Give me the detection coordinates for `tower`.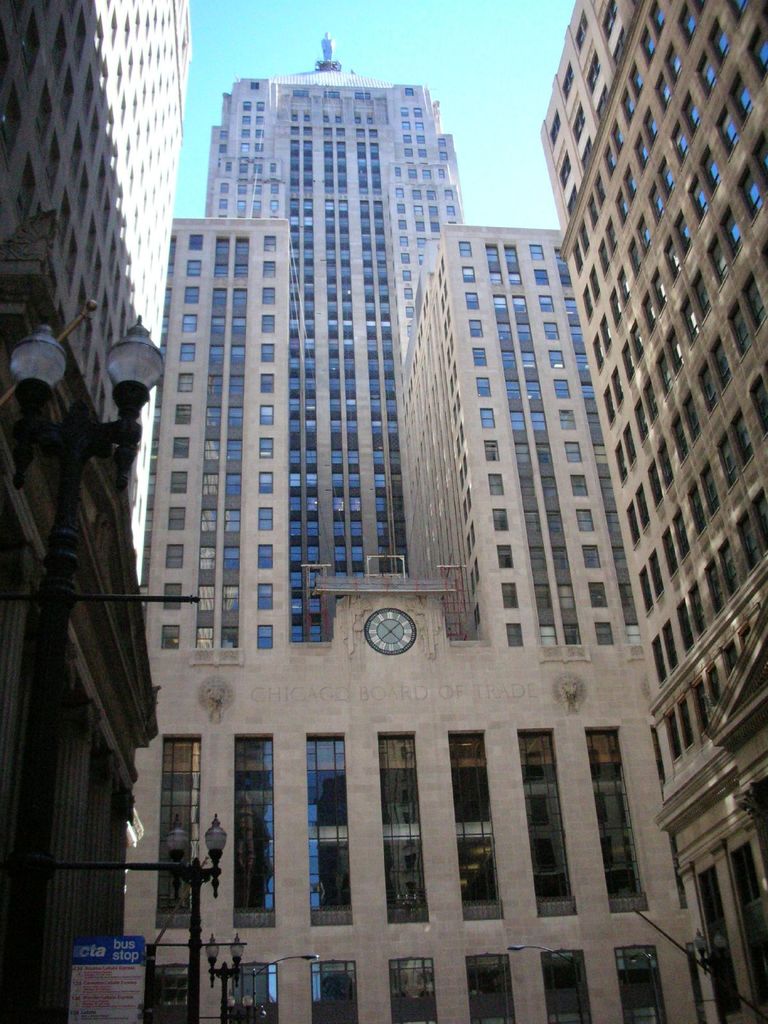
{"left": 86, "top": 30, "right": 728, "bottom": 981}.
